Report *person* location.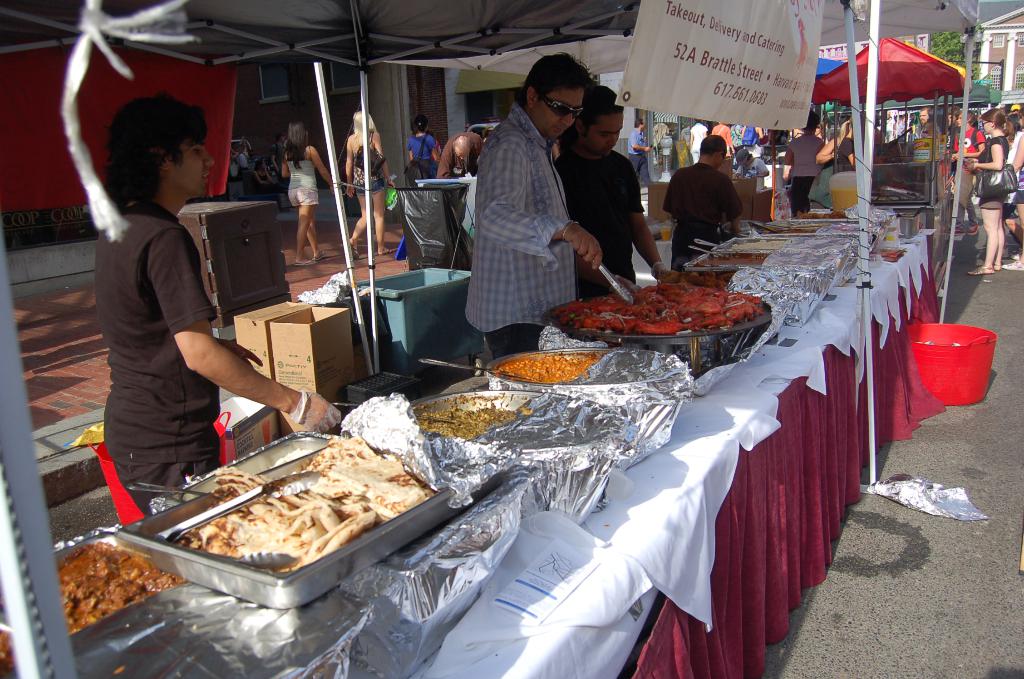
Report: crop(783, 112, 828, 215).
